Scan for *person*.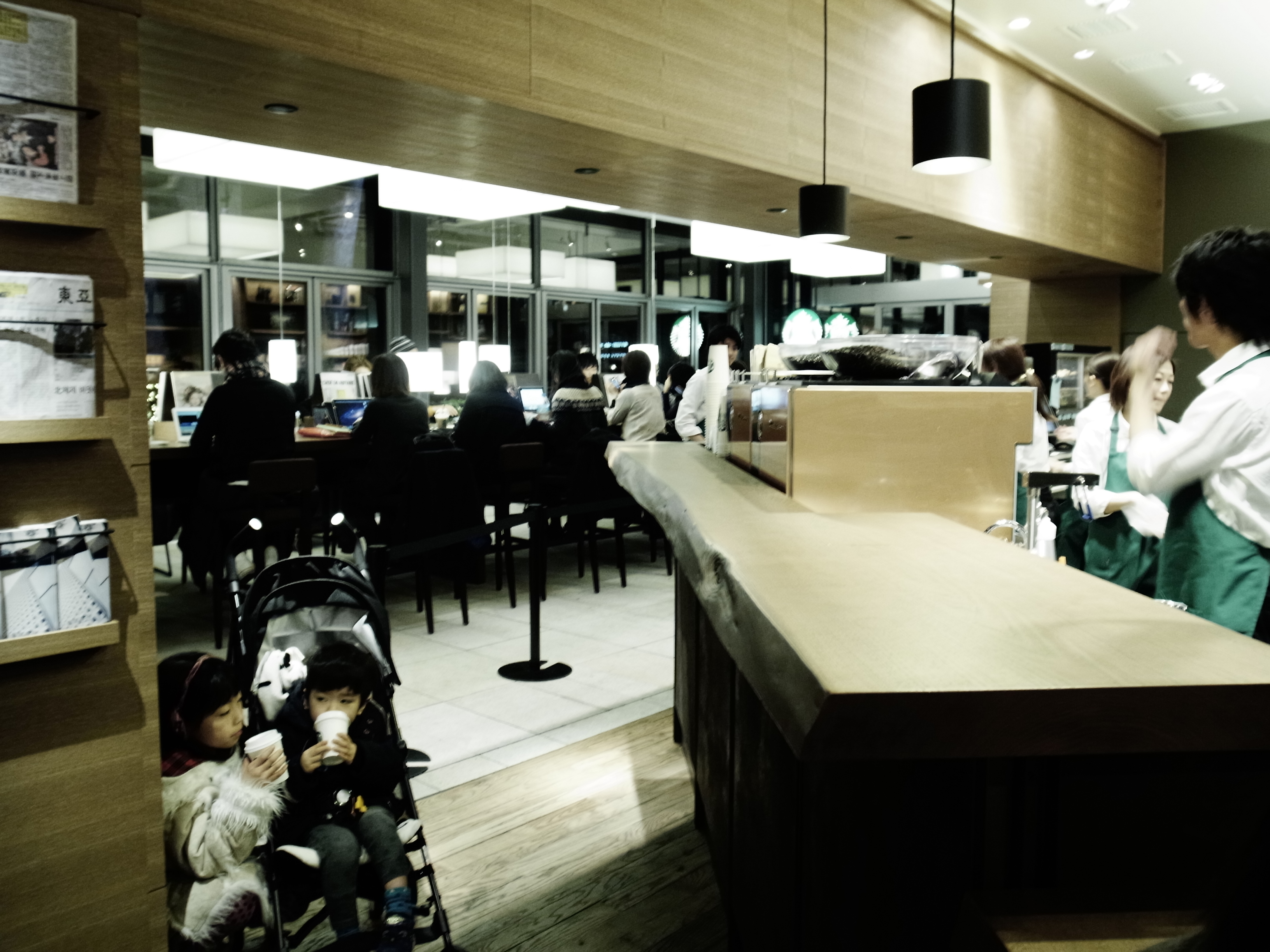
Scan result: bbox=(417, 139, 436, 200).
